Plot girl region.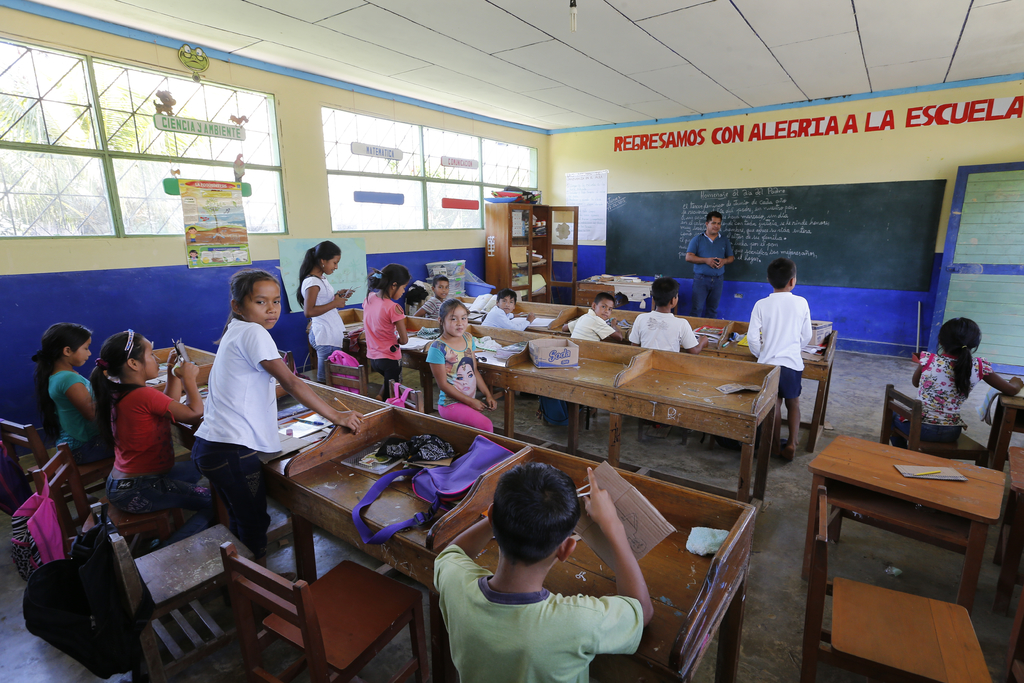
Plotted at region(89, 331, 212, 542).
